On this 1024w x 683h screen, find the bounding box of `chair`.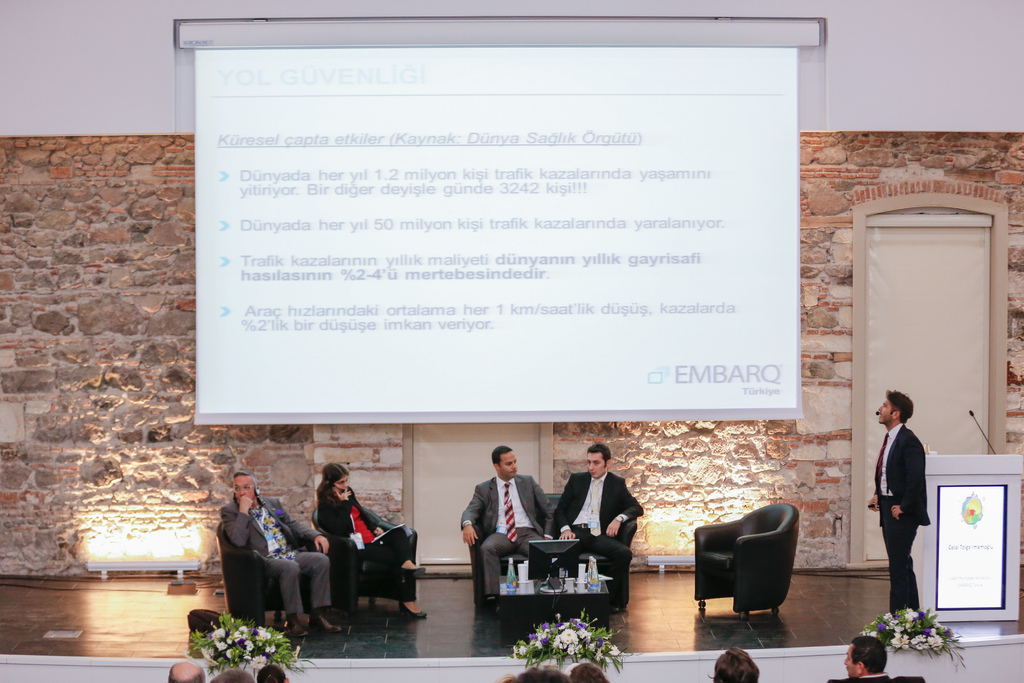
Bounding box: Rect(311, 508, 420, 618).
